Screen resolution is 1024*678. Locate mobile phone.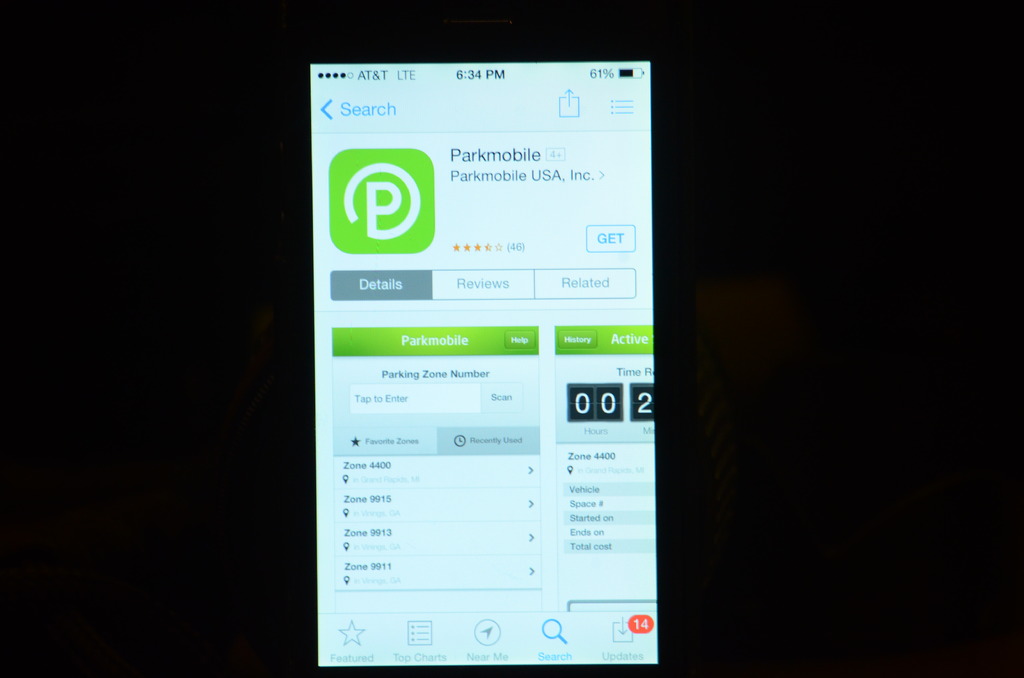
bbox(271, 12, 683, 649).
